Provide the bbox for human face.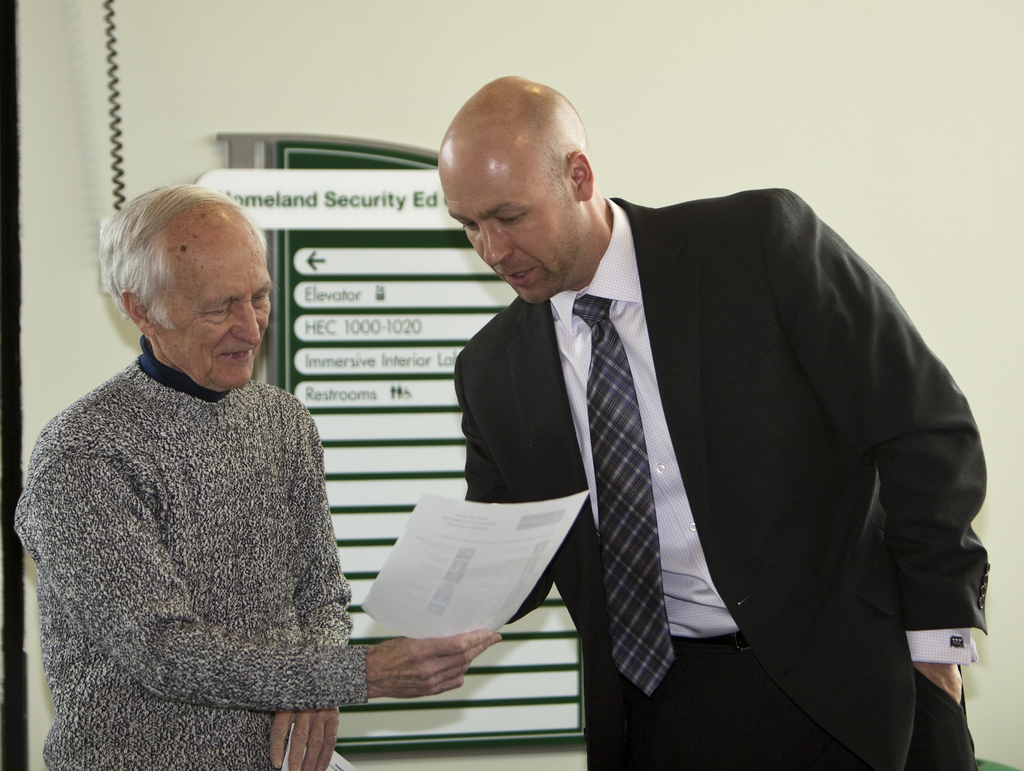
detection(148, 227, 280, 392).
